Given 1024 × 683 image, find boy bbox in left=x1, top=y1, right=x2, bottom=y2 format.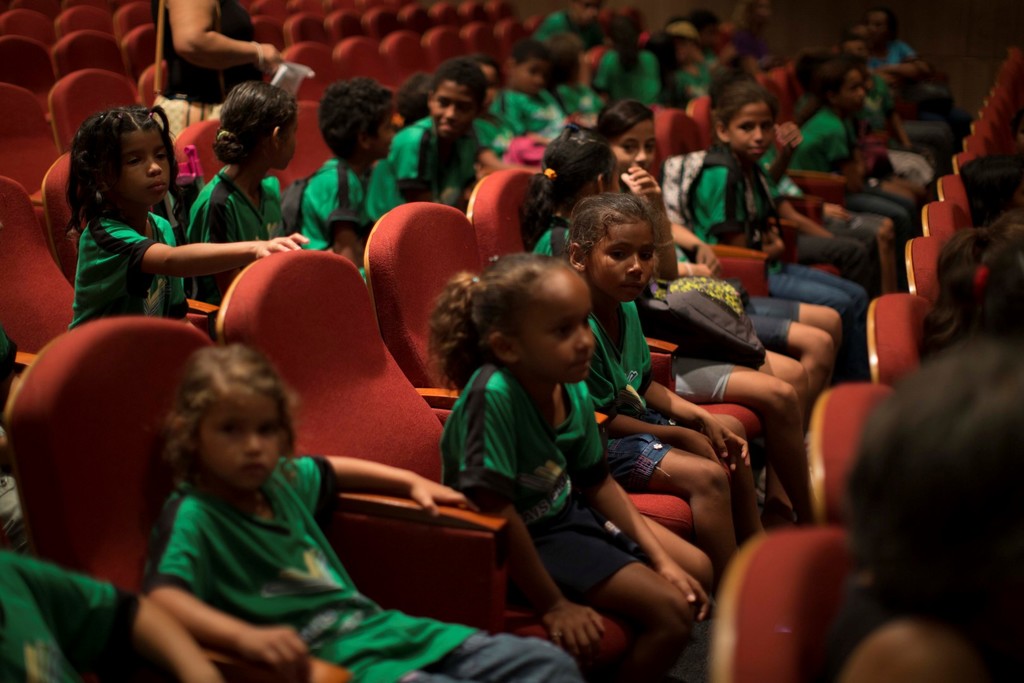
left=301, top=68, right=420, bottom=251.
